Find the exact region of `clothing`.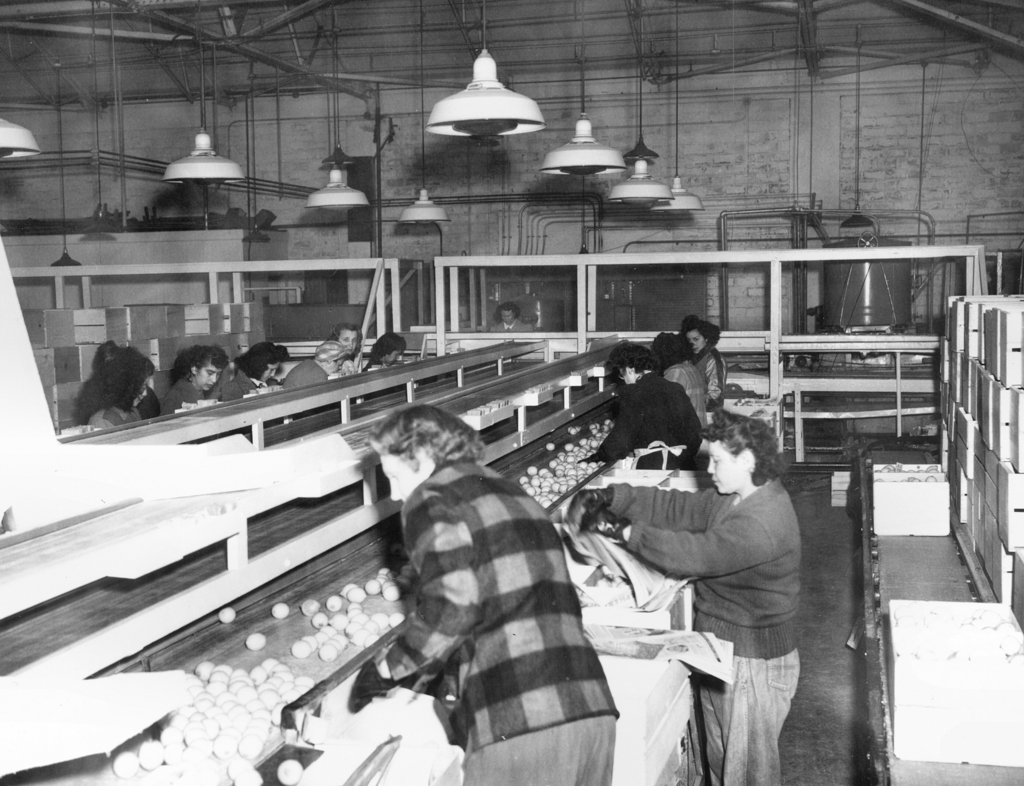
Exact region: box(362, 356, 387, 372).
